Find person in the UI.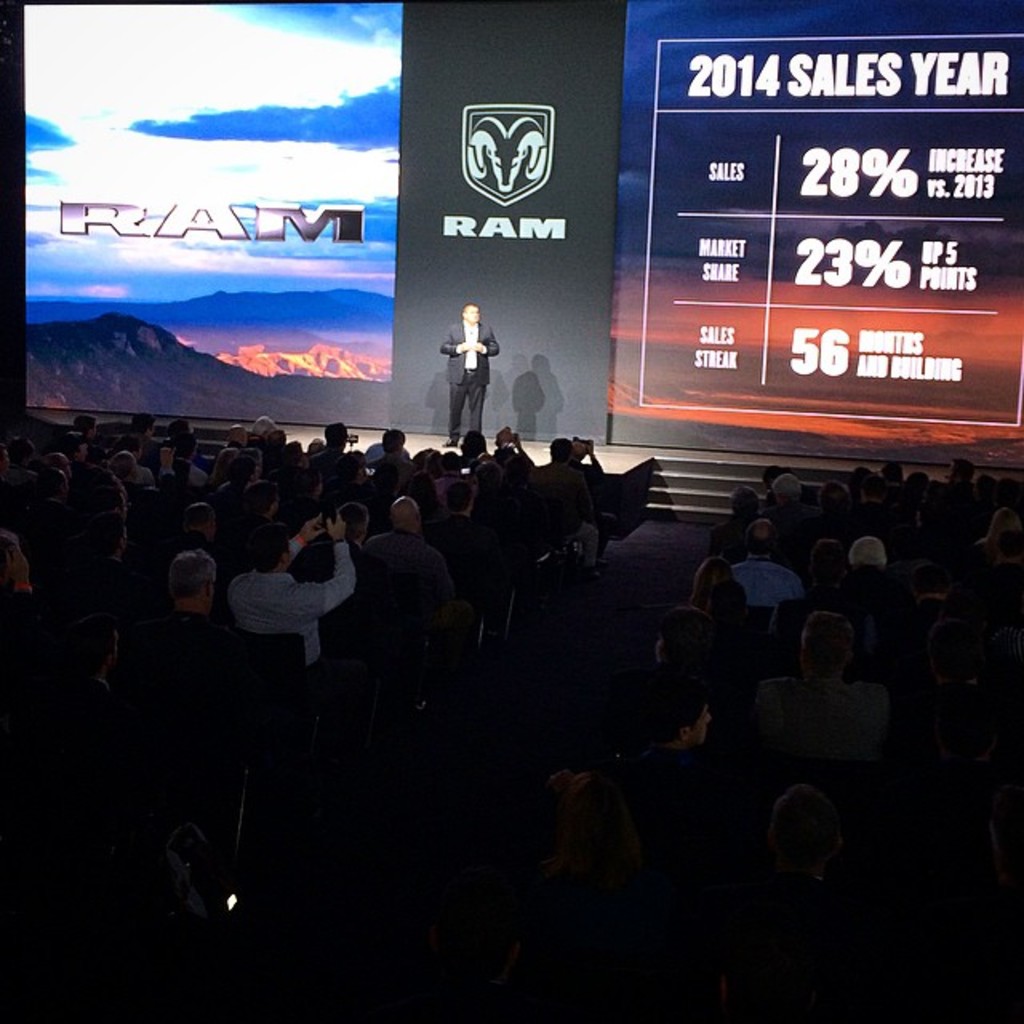
UI element at detection(34, 474, 75, 523).
